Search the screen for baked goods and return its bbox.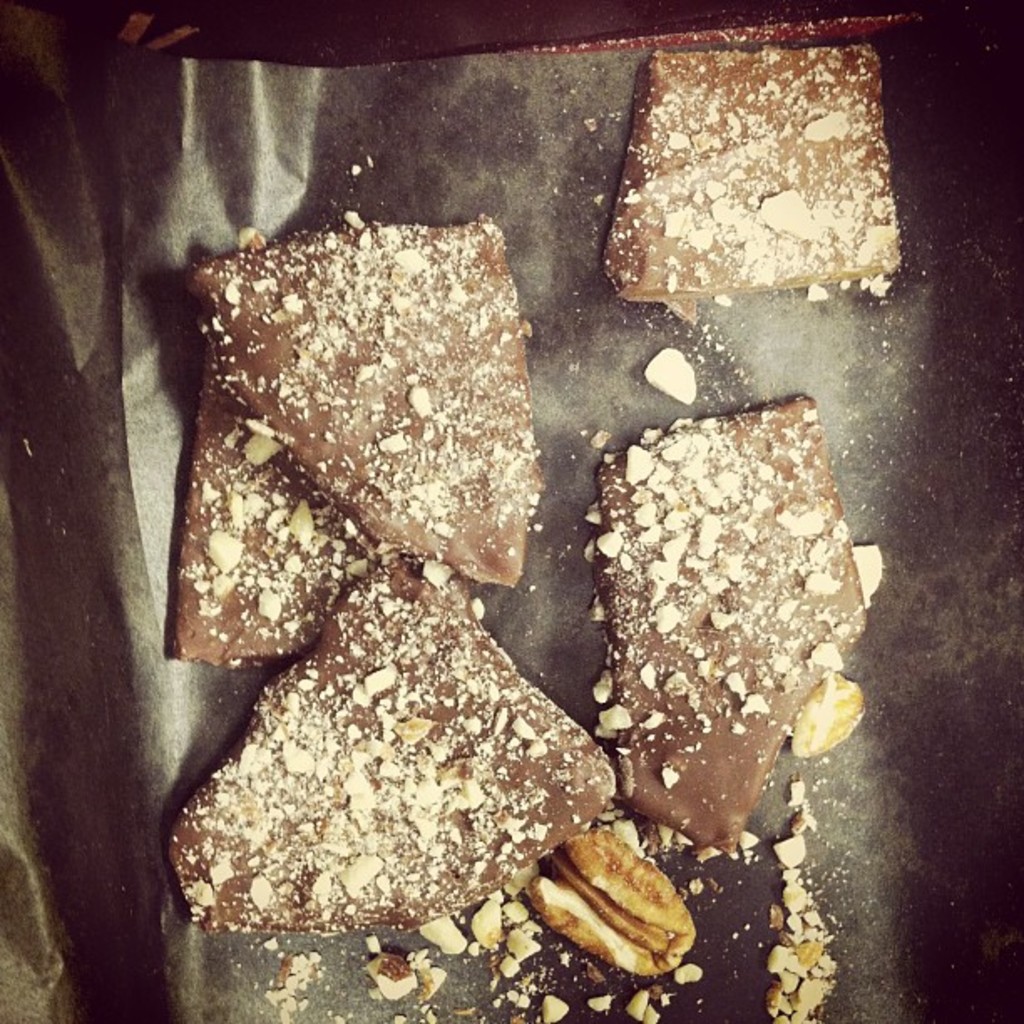
Found: locate(167, 556, 616, 927).
